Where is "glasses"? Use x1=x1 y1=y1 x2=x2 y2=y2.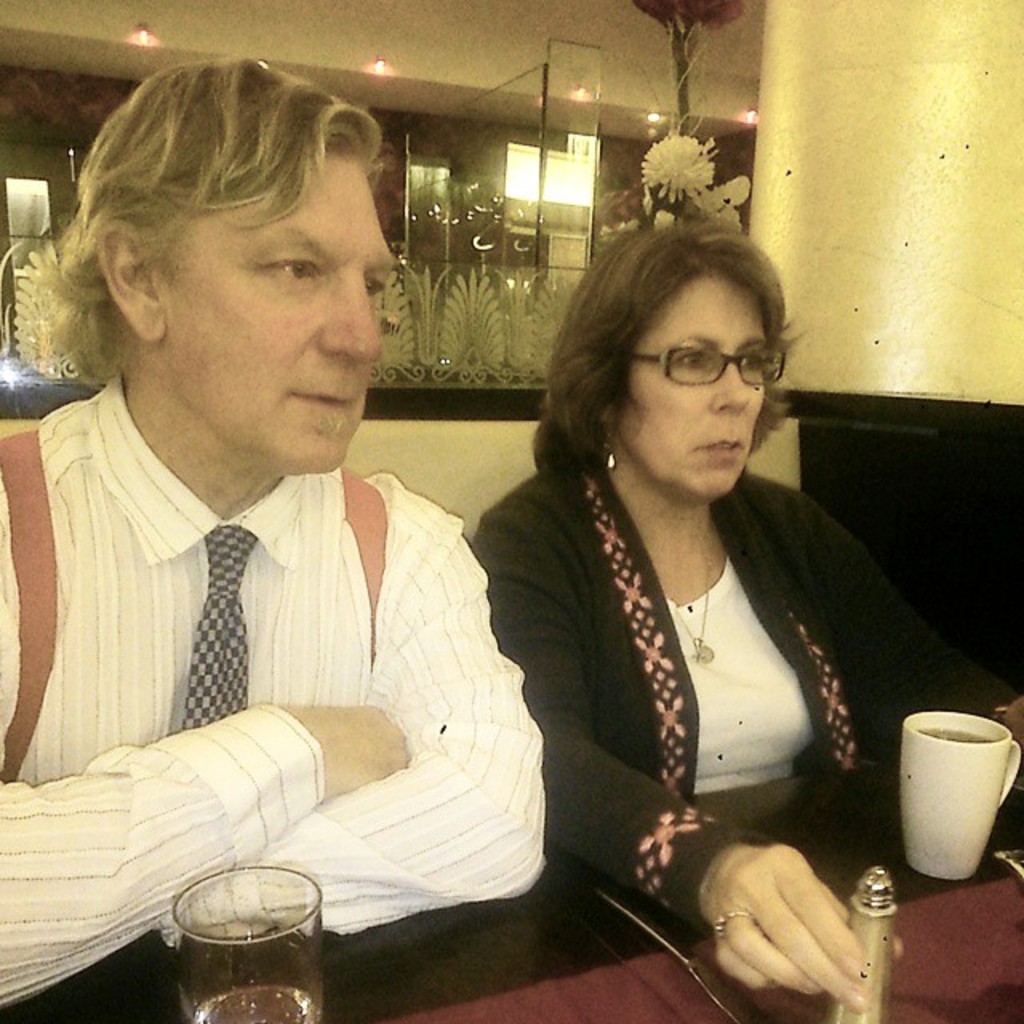
x1=613 y1=336 x2=802 y2=400.
